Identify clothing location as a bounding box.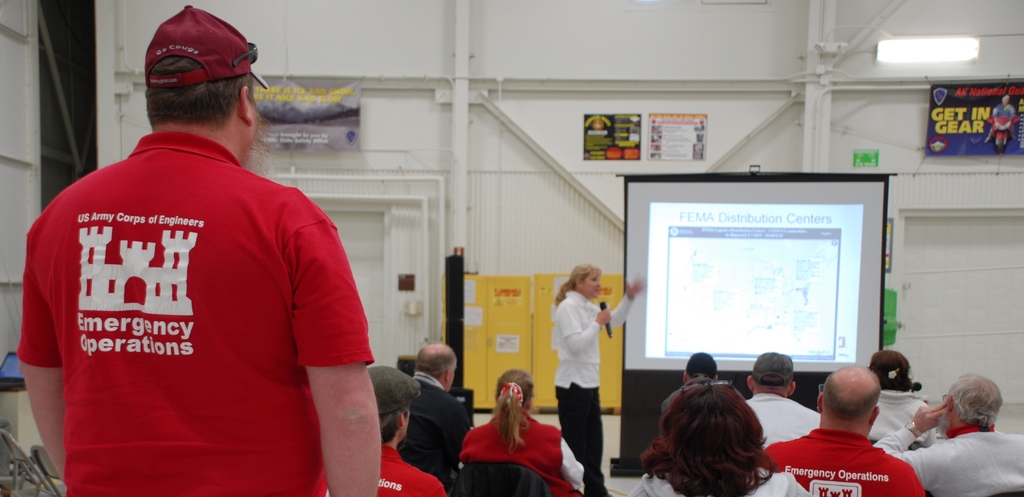
bbox=(26, 116, 356, 472).
